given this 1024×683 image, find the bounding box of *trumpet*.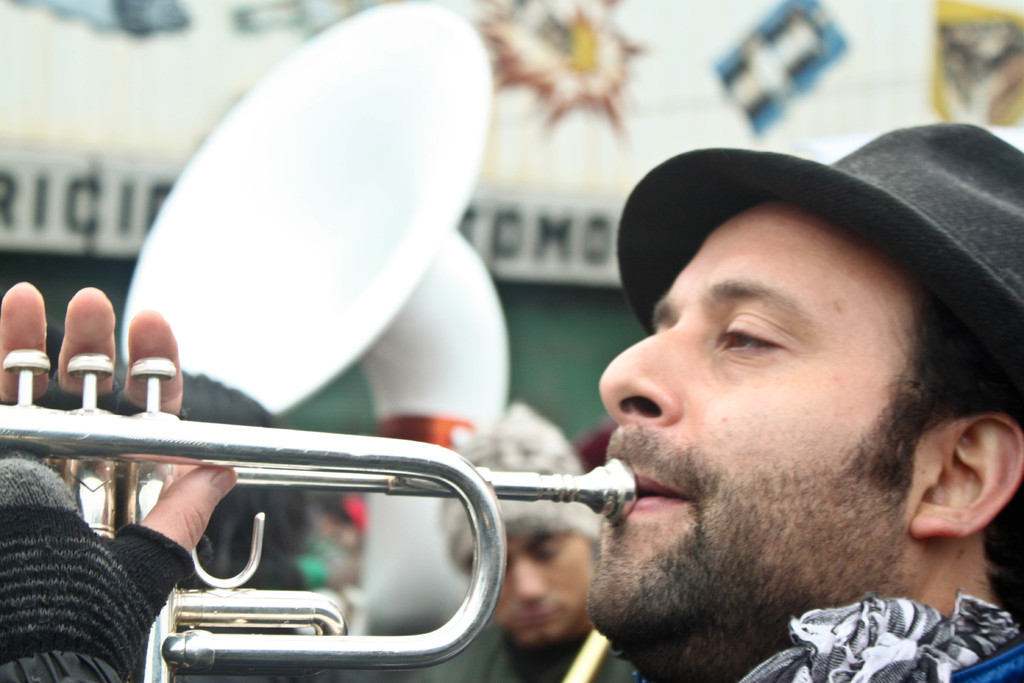
0/345/636/682.
